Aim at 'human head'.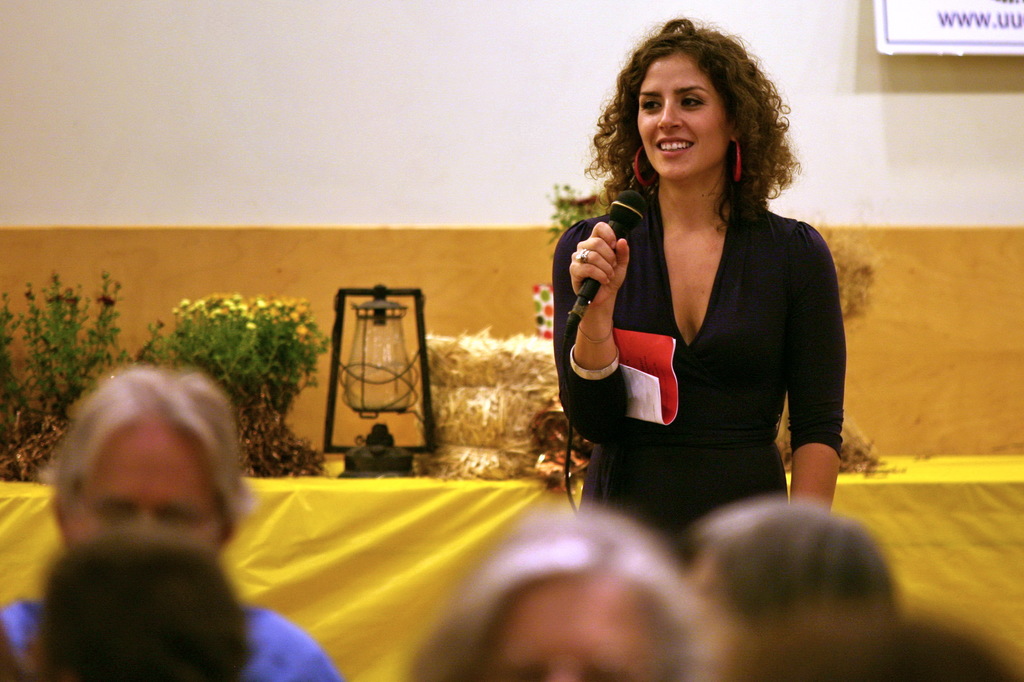
Aimed at 621:16:761:186.
